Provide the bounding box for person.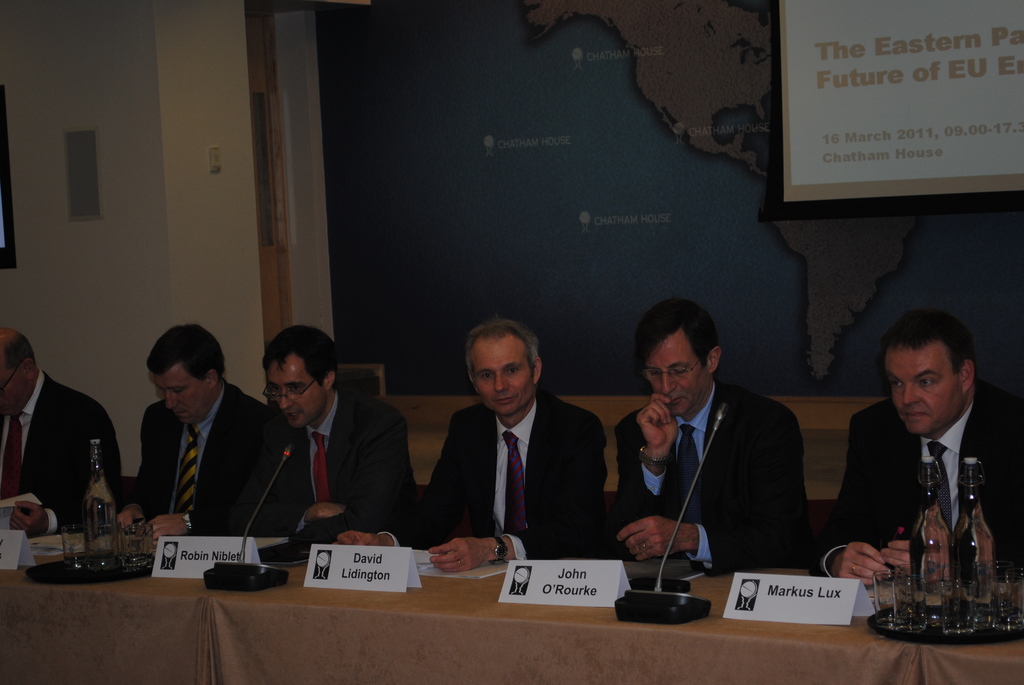
box=[226, 325, 416, 536].
